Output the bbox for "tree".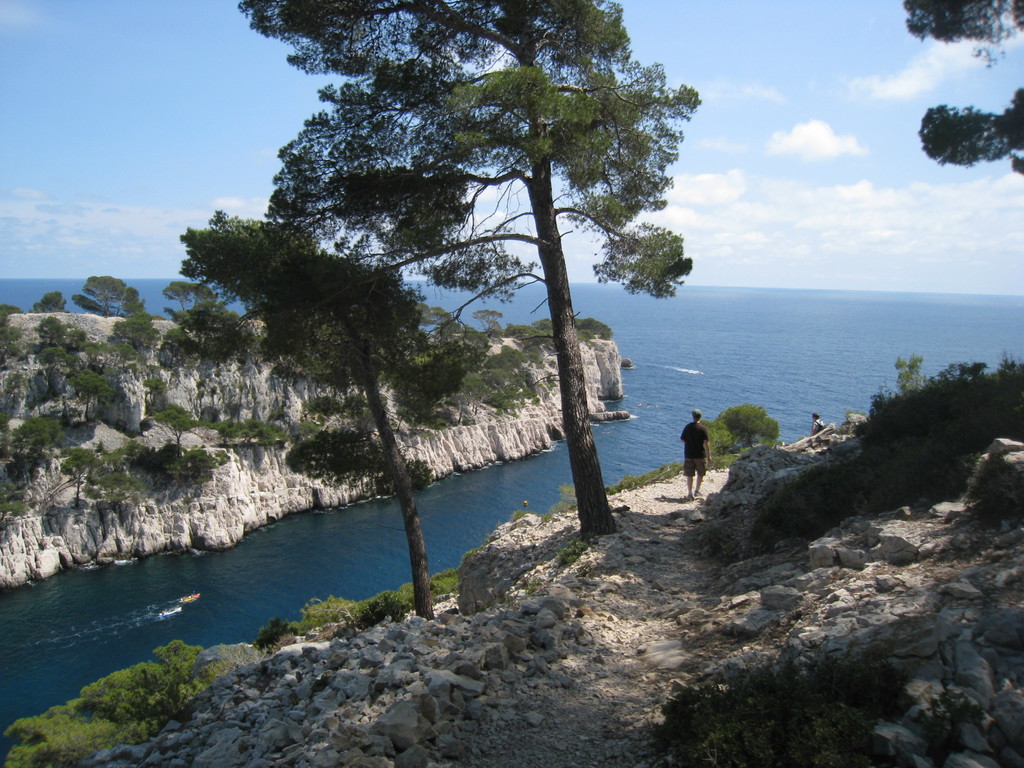
BBox(159, 203, 496, 620).
